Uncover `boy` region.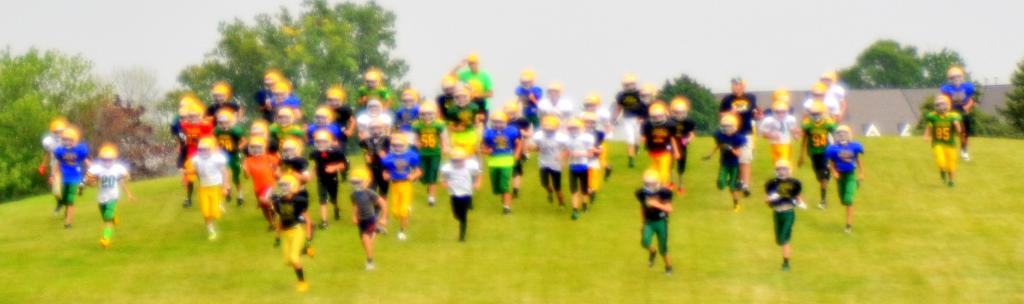
Uncovered: 189 140 230 237.
